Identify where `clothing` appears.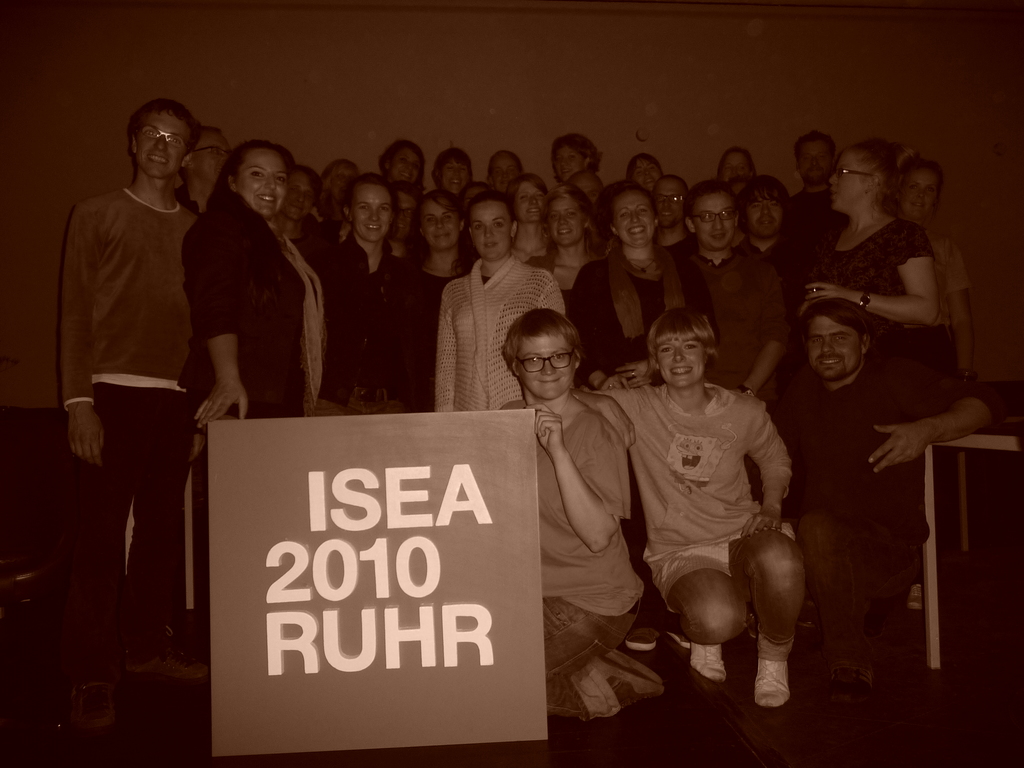
Appears at (59, 182, 212, 666).
